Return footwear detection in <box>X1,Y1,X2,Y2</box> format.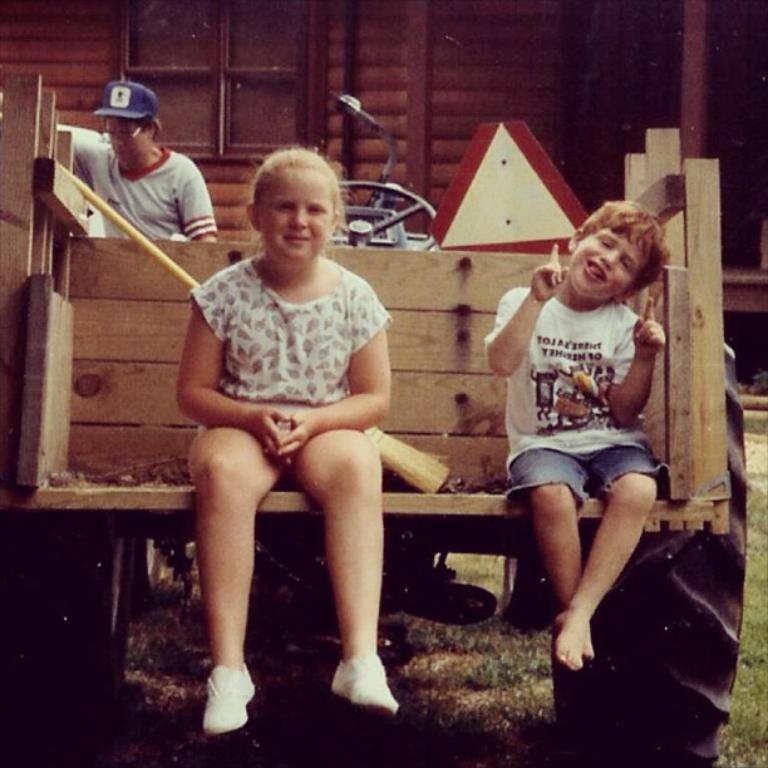
<box>331,654,408,718</box>.
